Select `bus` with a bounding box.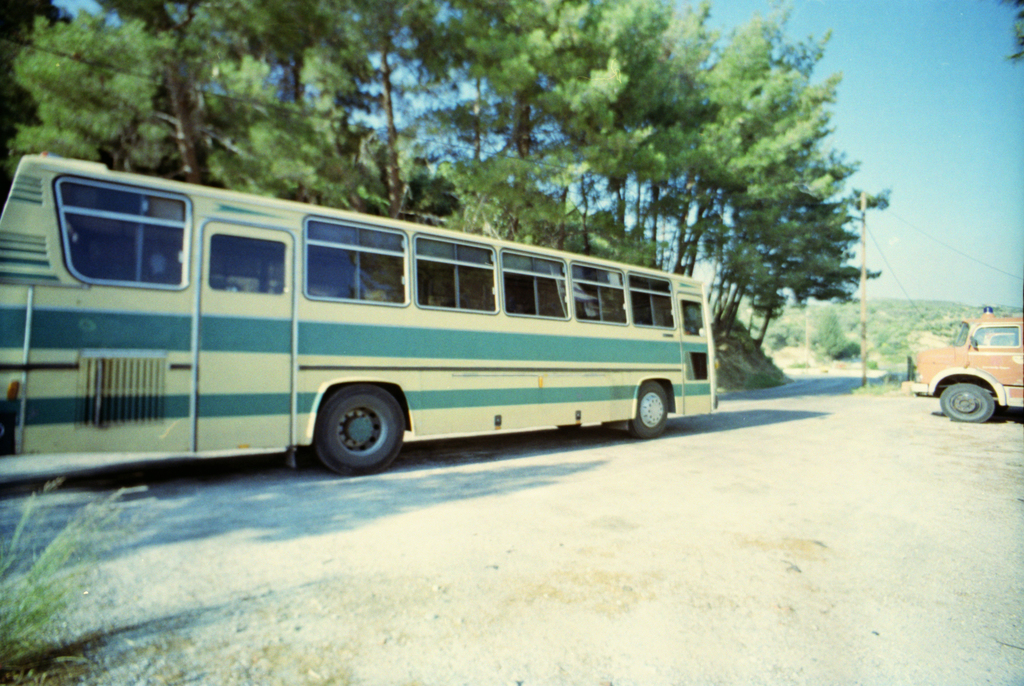
select_region(0, 149, 724, 481).
